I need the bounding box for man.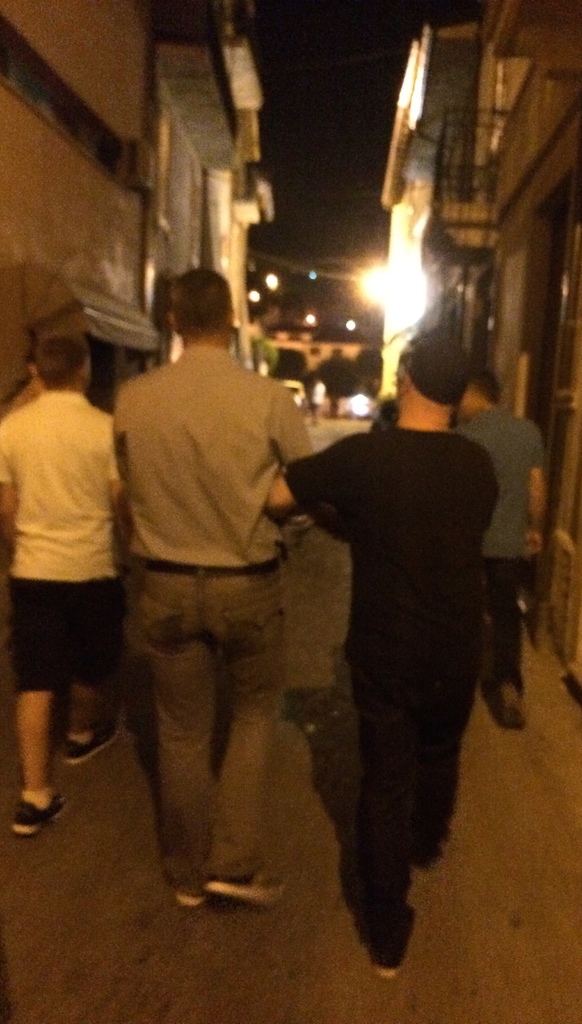
Here it is: {"left": 457, "top": 371, "right": 546, "bottom": 728}.
